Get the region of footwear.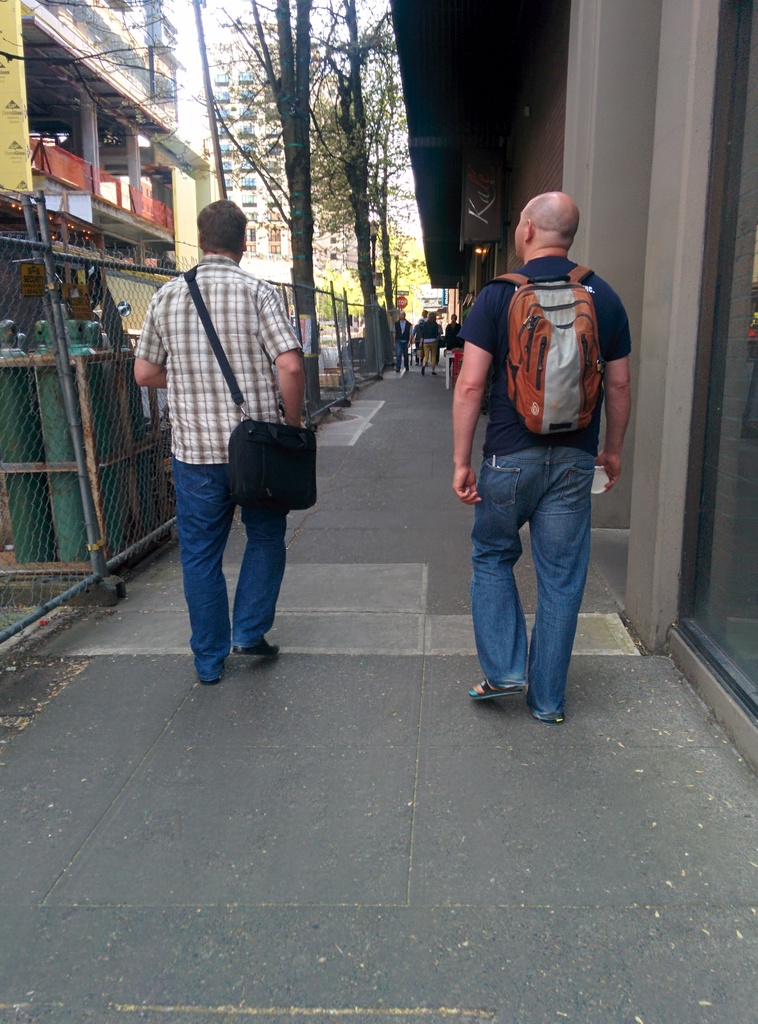
(left=467, top=680, right=519, bottom=692).
